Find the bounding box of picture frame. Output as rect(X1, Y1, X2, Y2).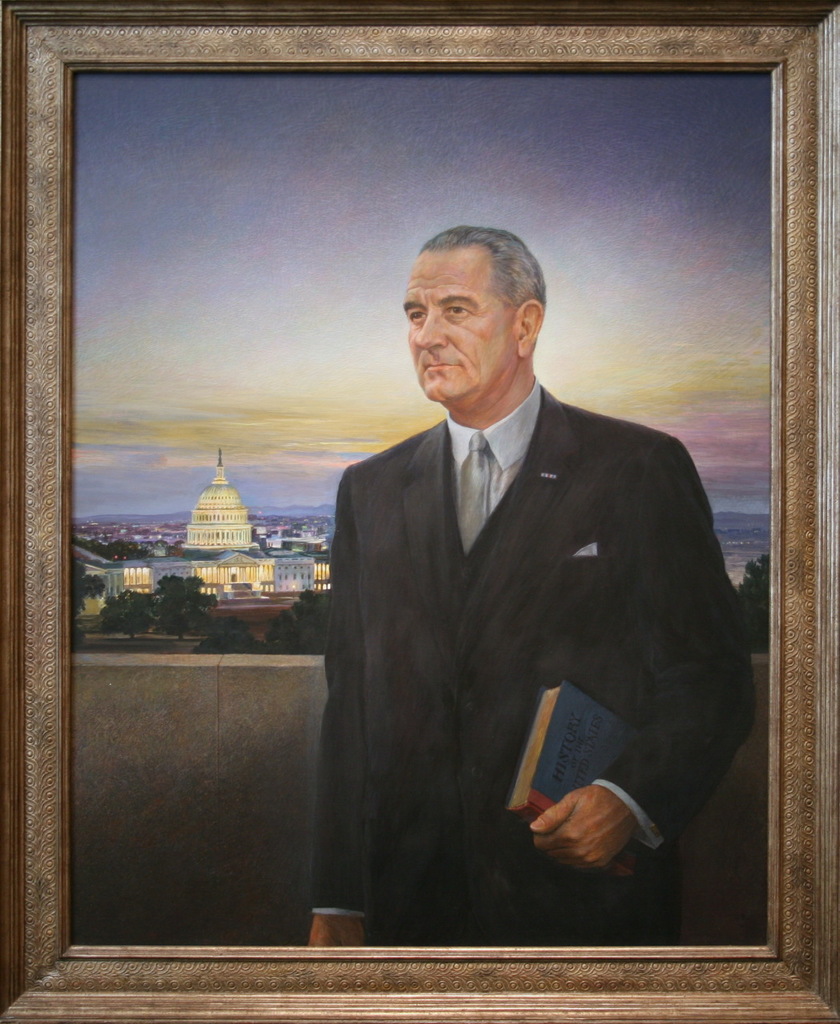
rect(0, 0, 839, 1023).
